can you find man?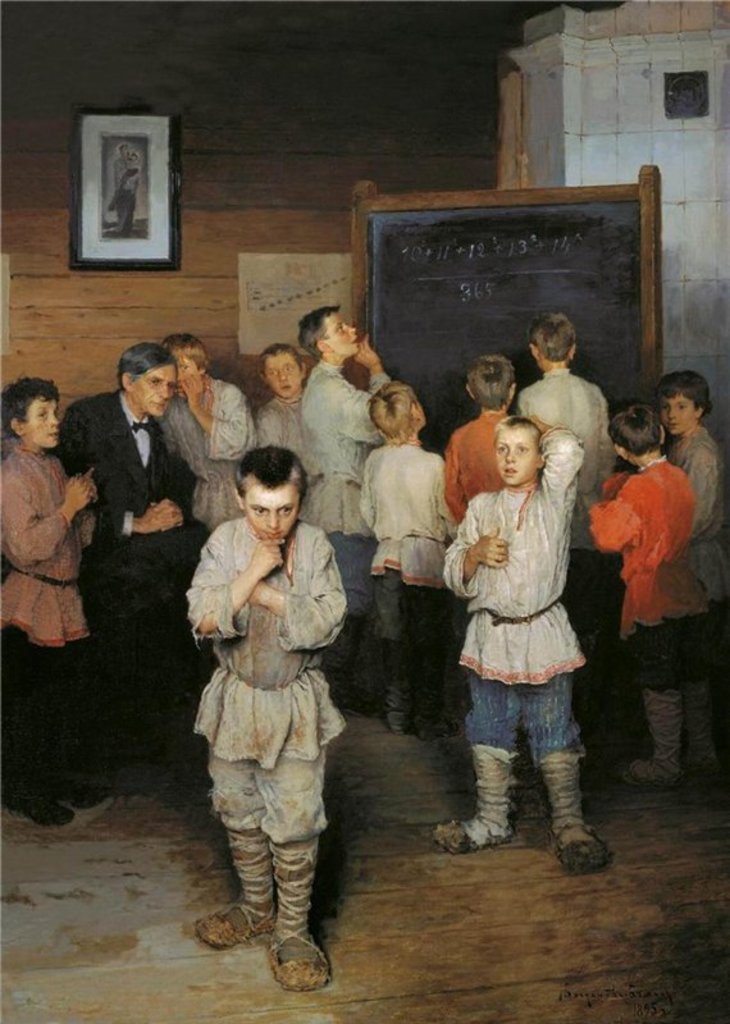
Yes, bounding box: BBox(50, 335, 200, 800).
